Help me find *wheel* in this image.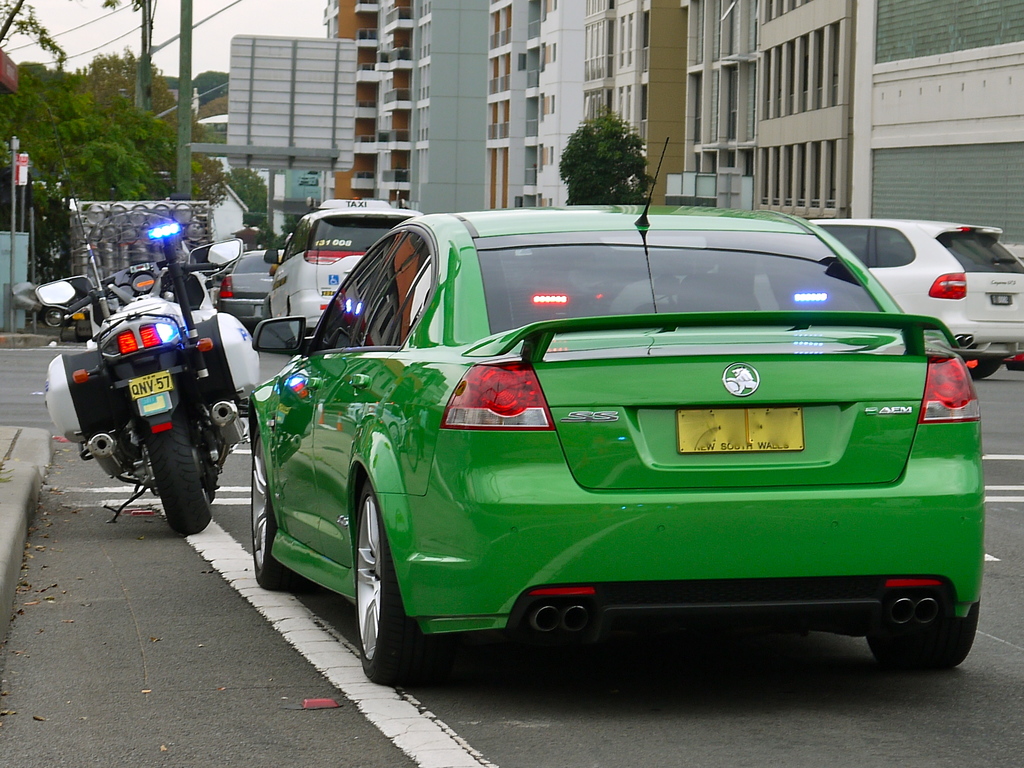
Found it: box(252, 425, 310, 593).
